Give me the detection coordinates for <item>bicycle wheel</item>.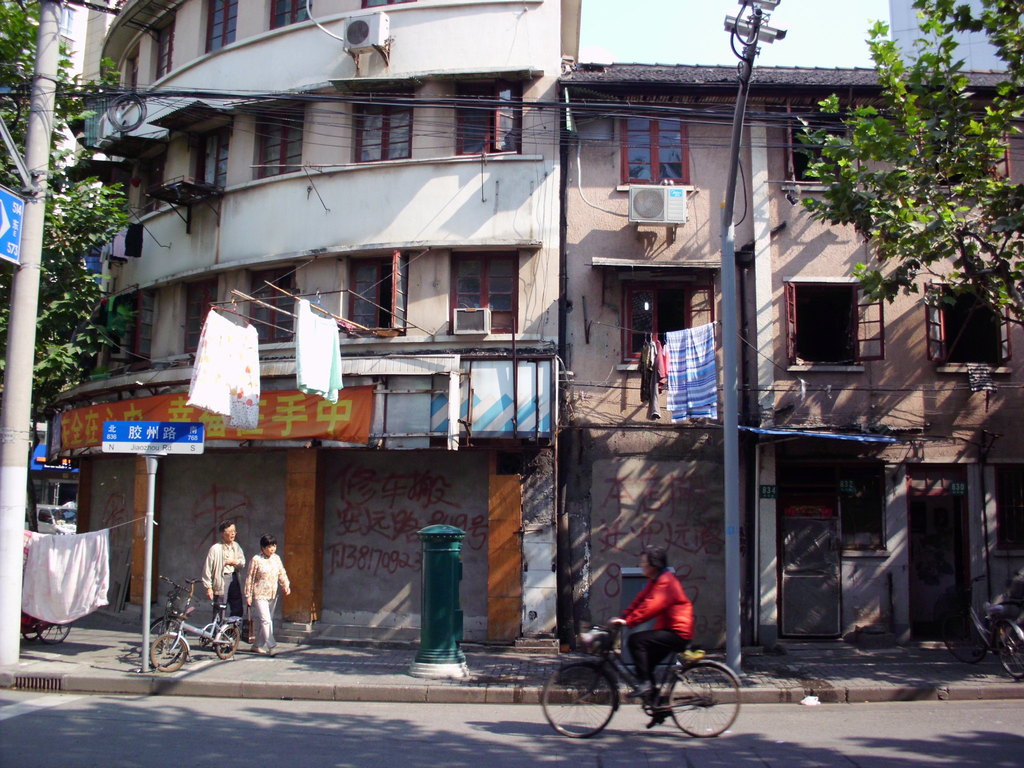
crop(680, 667, 742, 749).
